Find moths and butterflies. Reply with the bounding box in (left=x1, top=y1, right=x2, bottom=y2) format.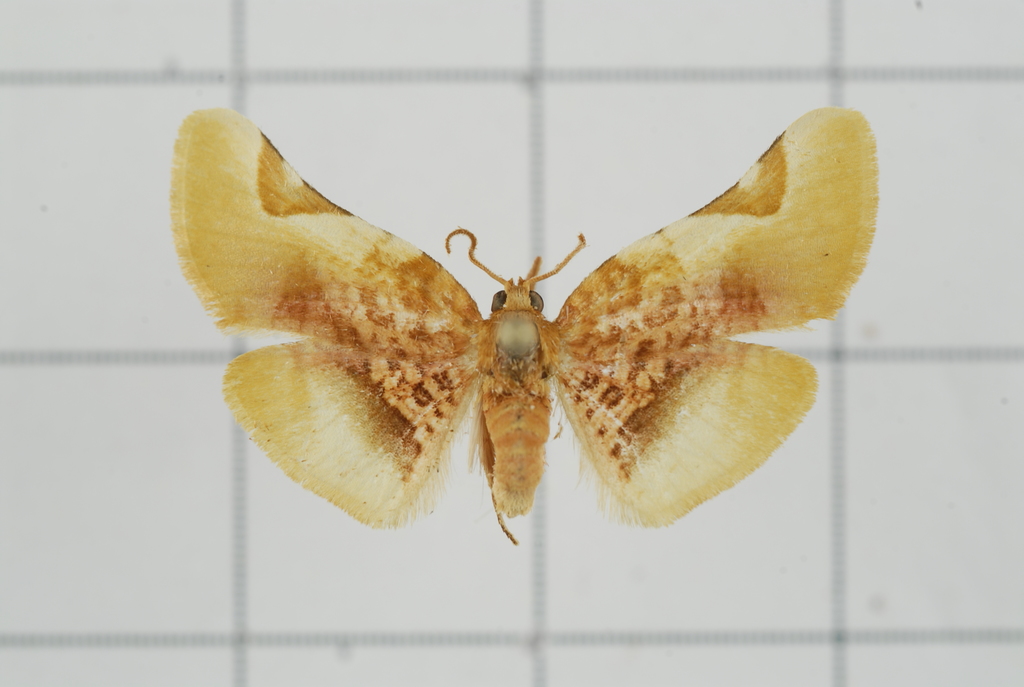
(left=163, top=101, right=884, bottom=543).
